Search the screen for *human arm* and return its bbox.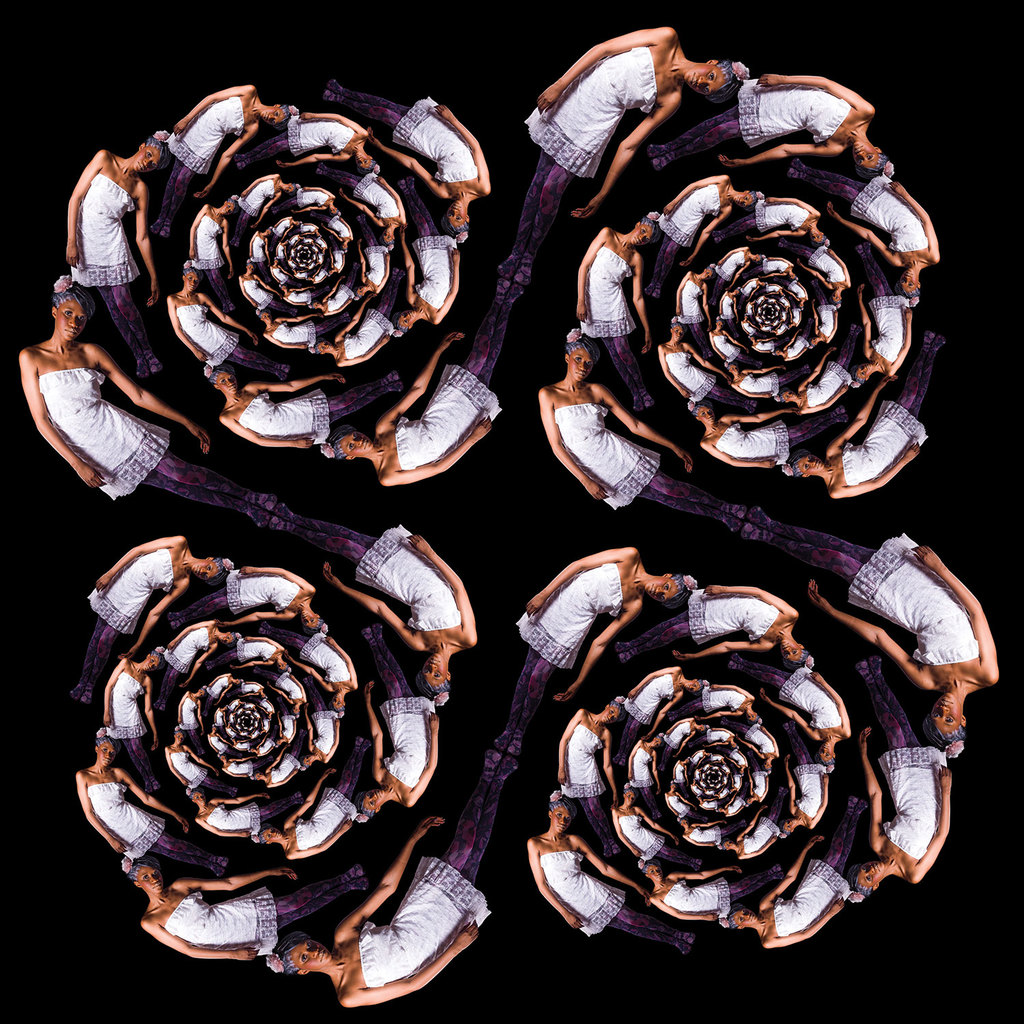
Found: x1=291, y1=285, x2=310, y2=290.
